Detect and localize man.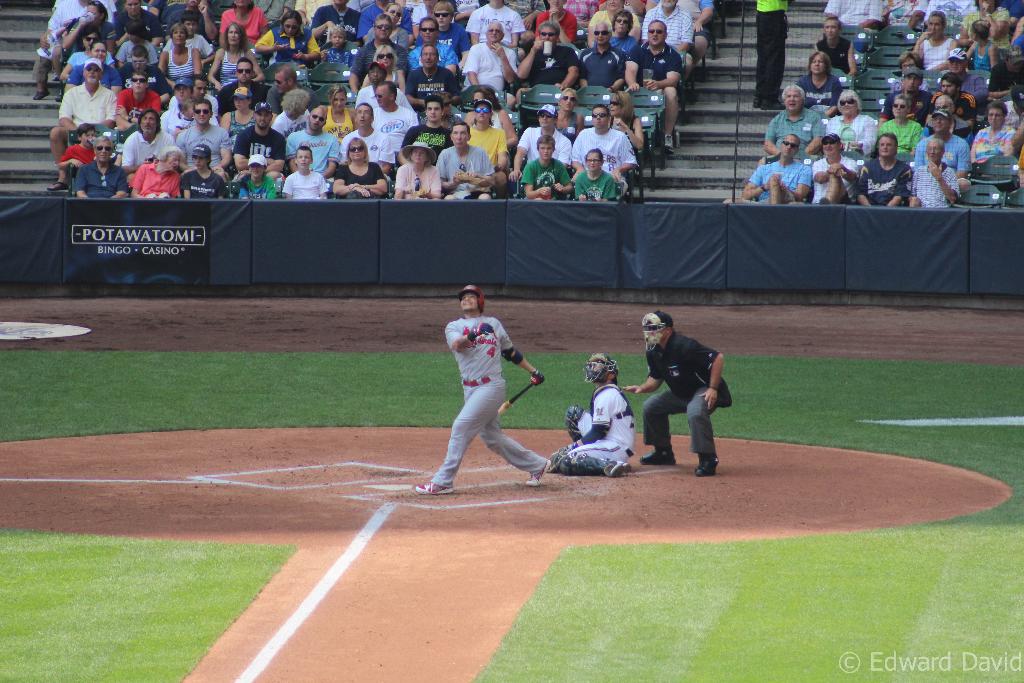
Localized at select_region(723, 134, 808, 204).
